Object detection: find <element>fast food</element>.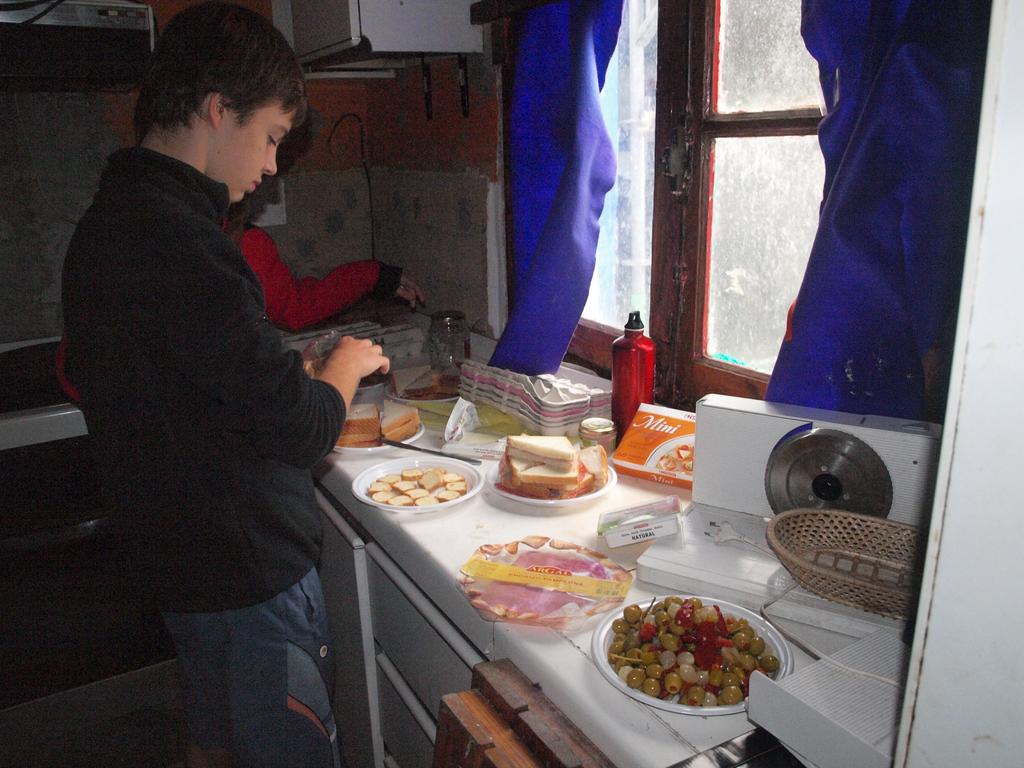
bbox=[335, 399, 422, 446].
